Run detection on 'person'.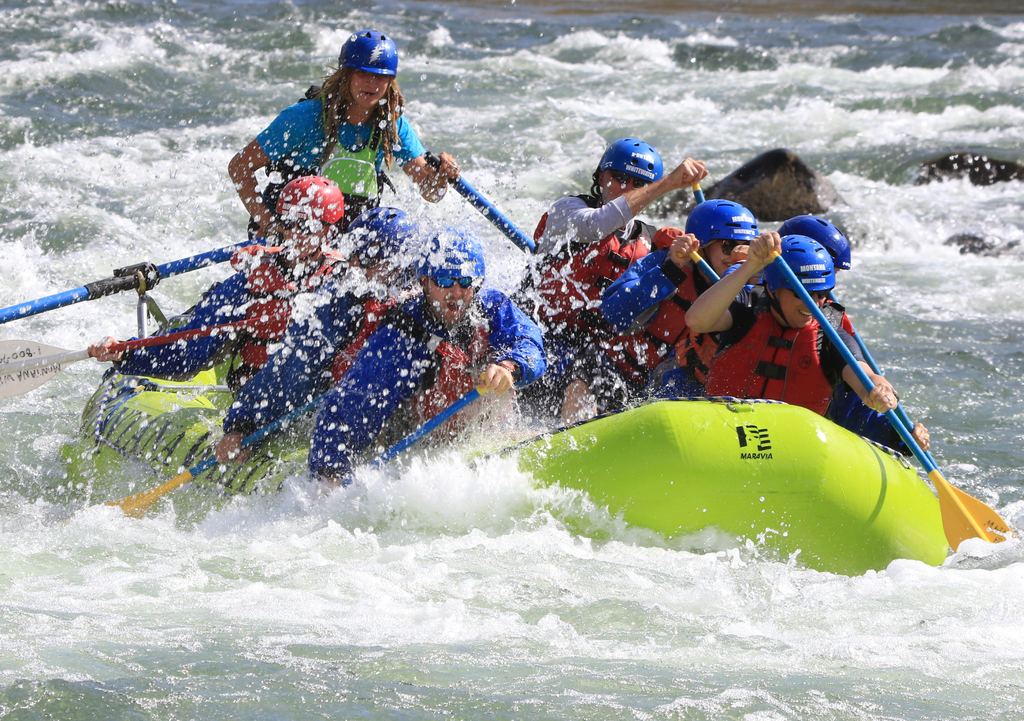
Result: x1=508 y1=139 x2=707 y2=404.
